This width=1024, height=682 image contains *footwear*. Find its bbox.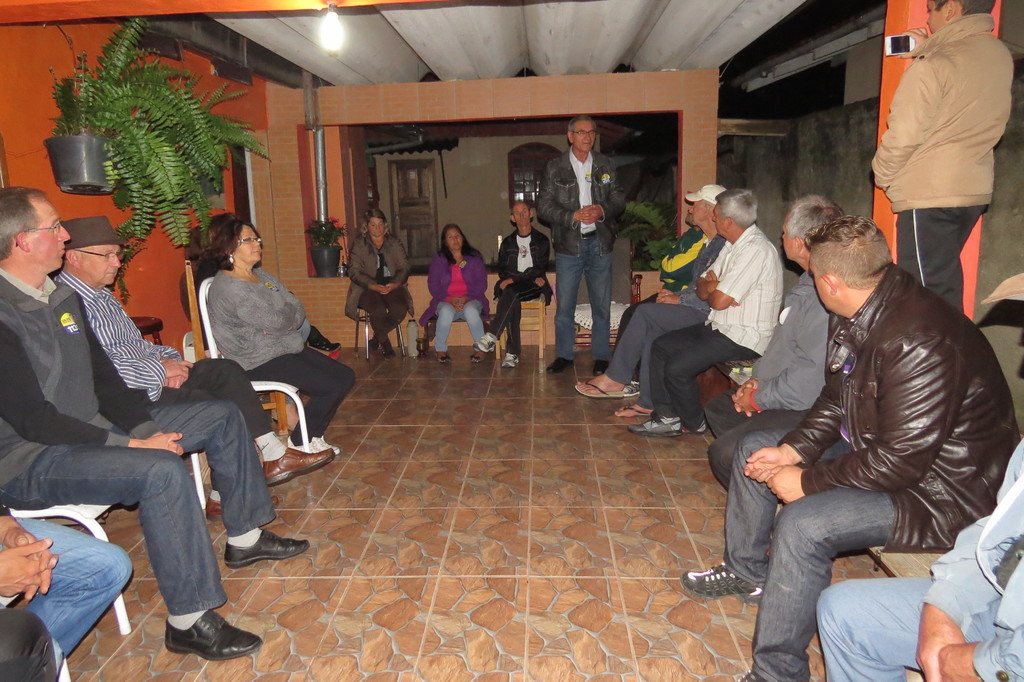
detection(225, 530, 311, 569).
